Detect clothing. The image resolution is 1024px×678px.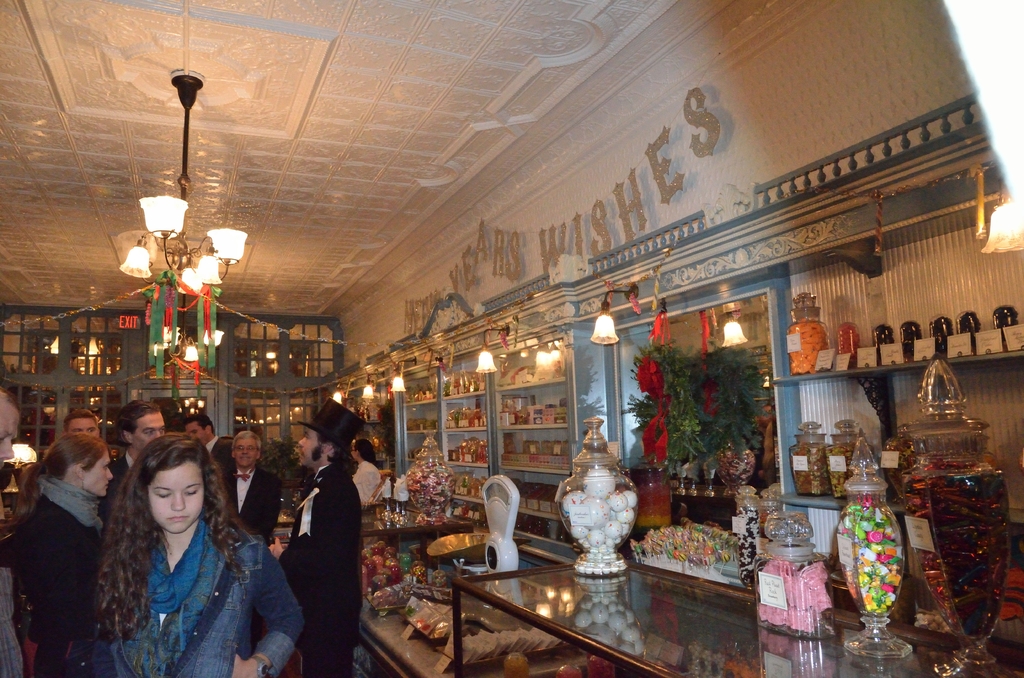
[351,458,383,505].
